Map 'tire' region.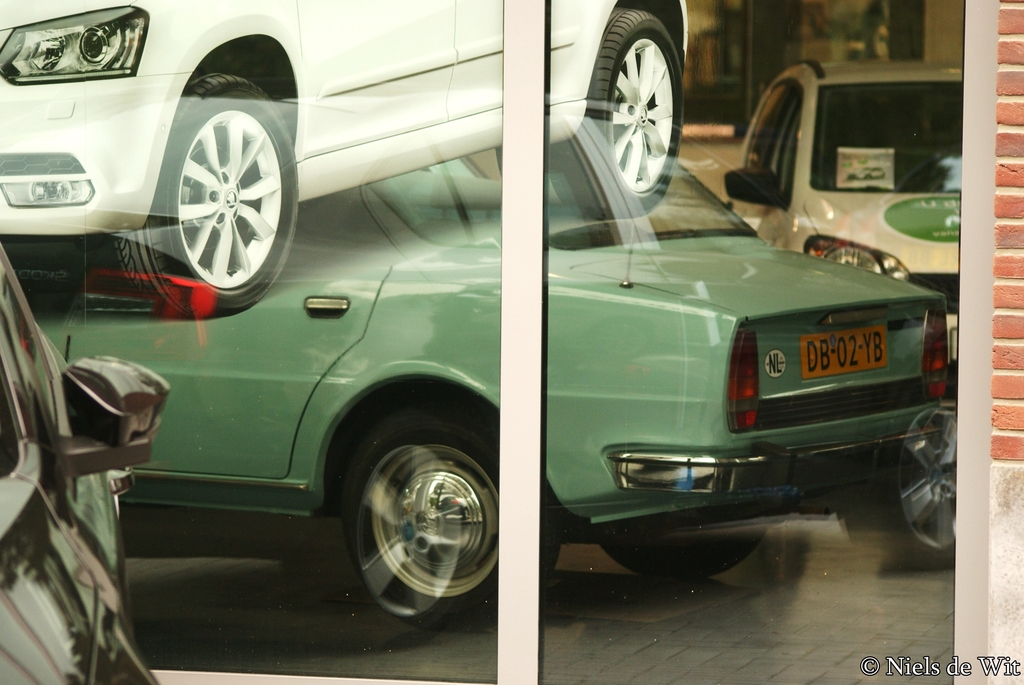
Mapped to region(110, 69, 308, 324).
